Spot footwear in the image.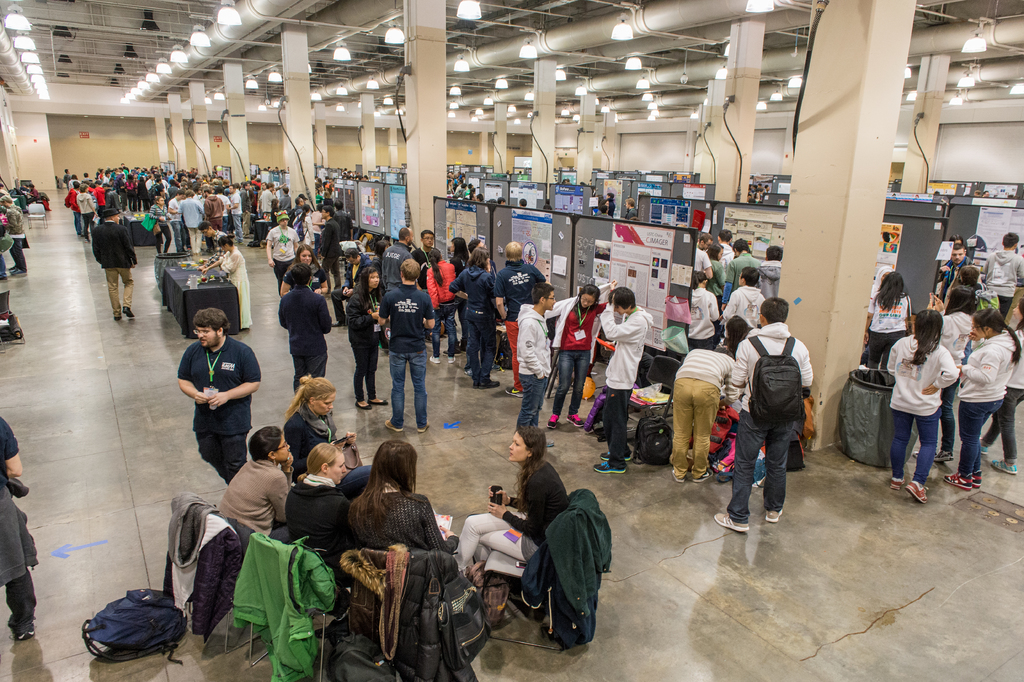
footwear found at bbox(442, 351, 459, 356).
